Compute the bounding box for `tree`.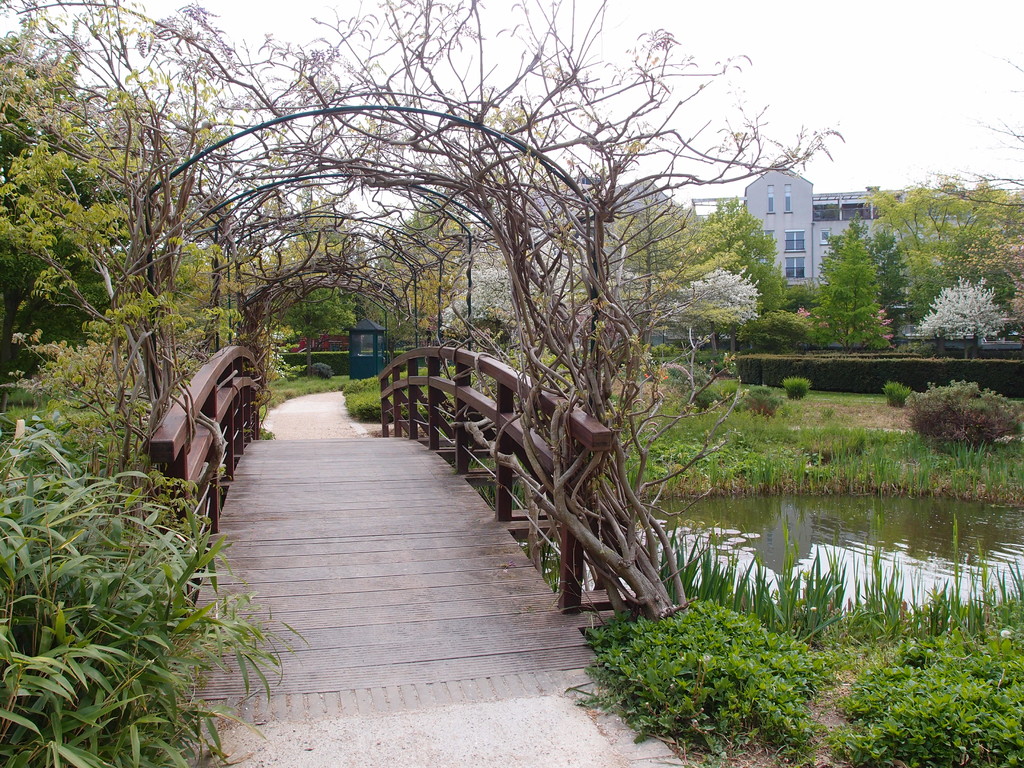
<region>615, 193, 707, 348</region>.
